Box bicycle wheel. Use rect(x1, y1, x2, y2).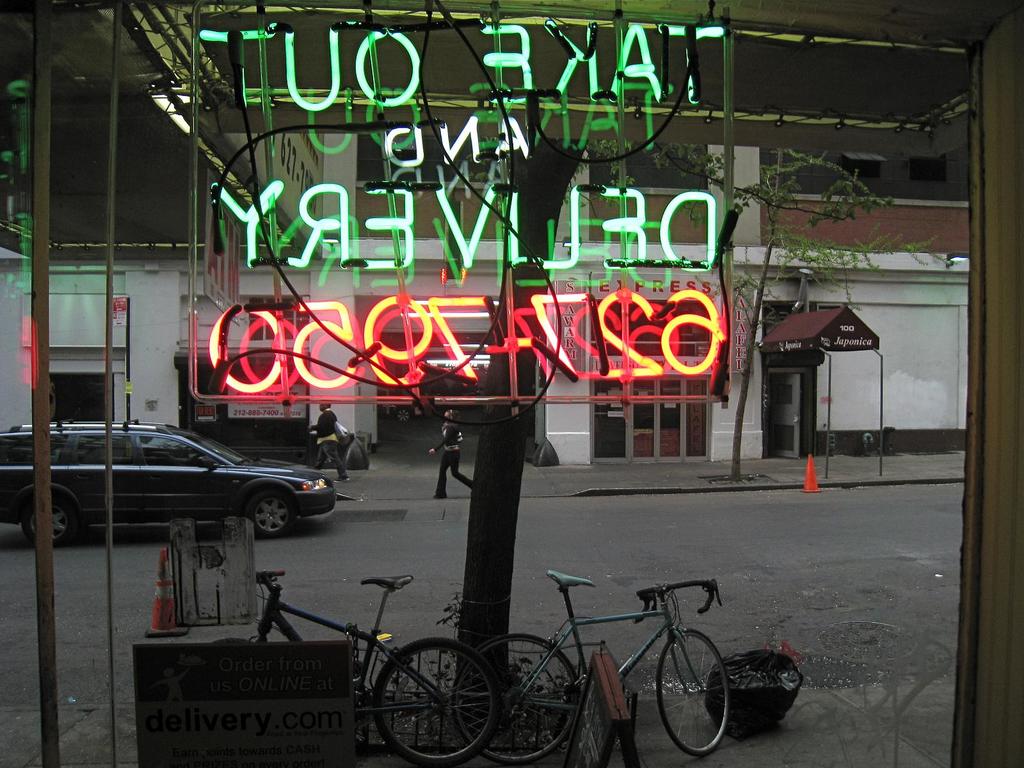
rect(372, 637, 500, 767).
